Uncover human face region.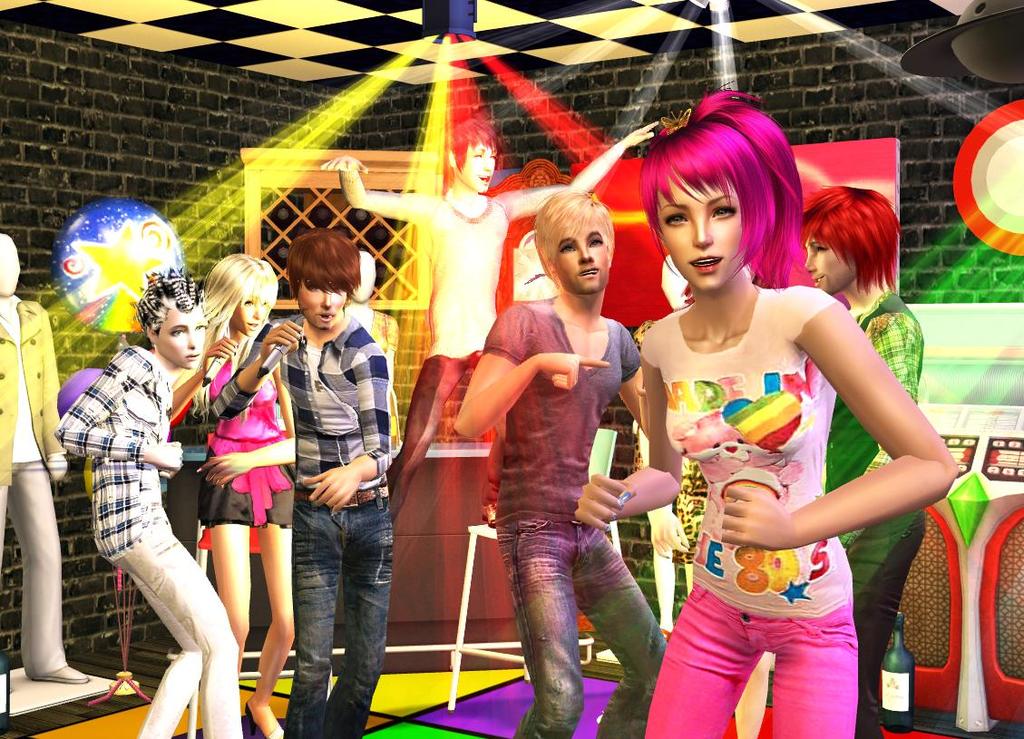
Uncovered: 553:223:611:295.
